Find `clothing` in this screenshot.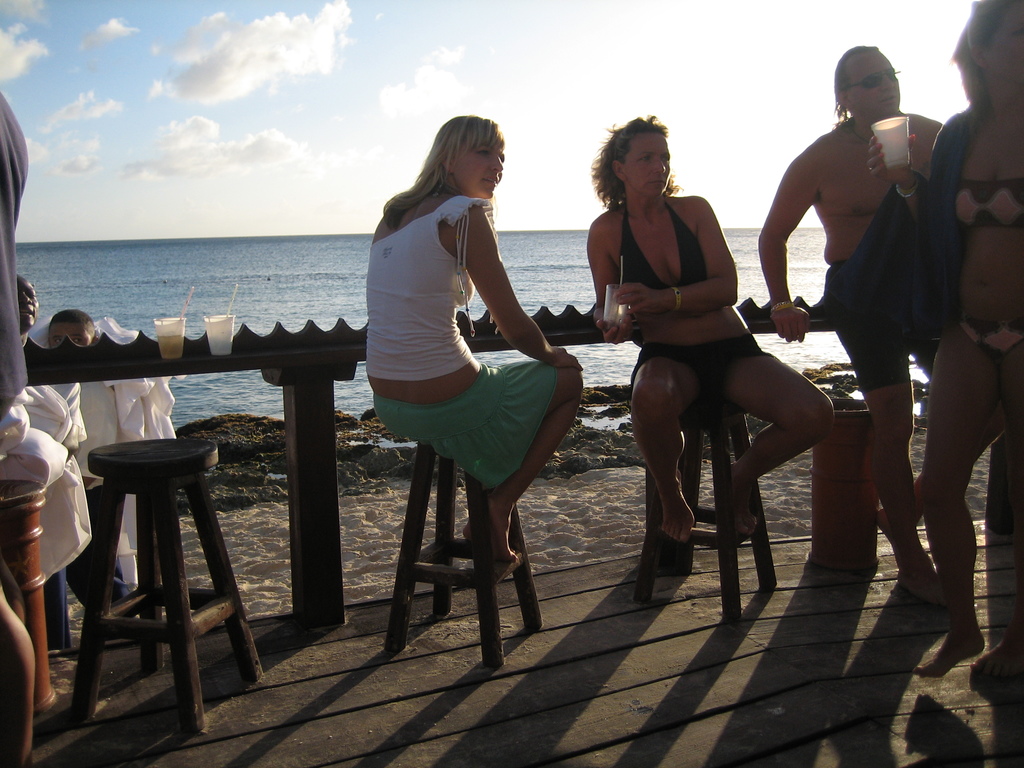
The bounding box for `clothing` is 363 170 529 488.
